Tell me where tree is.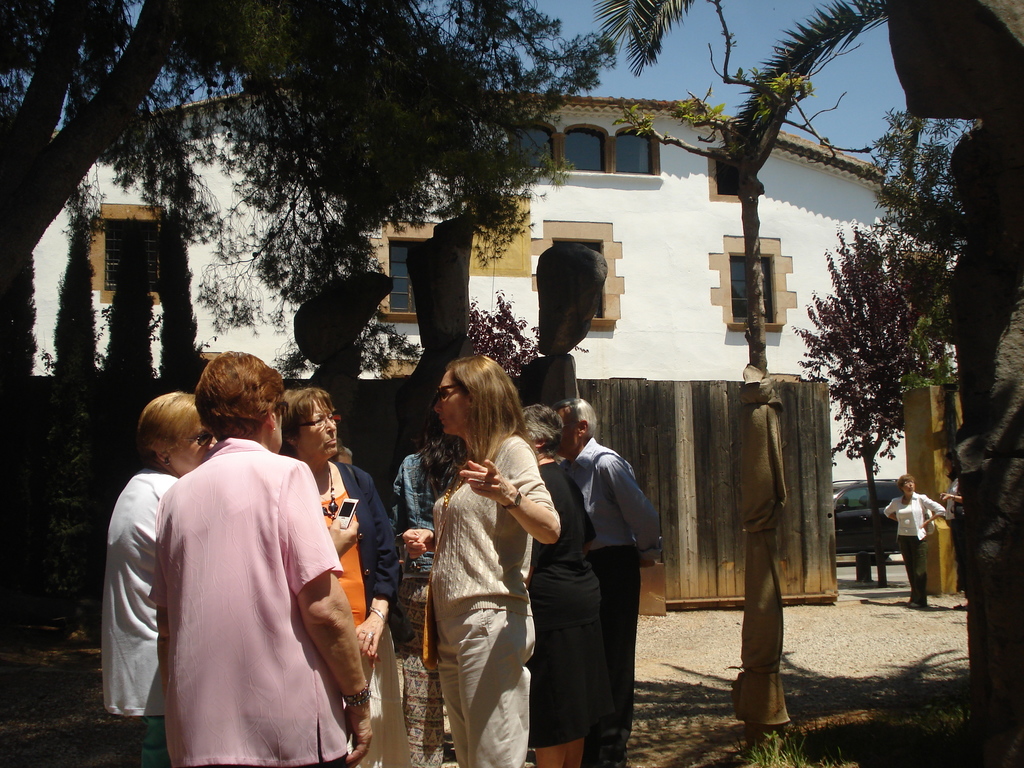
tree is at BBox(274, 316, 422, 383).
